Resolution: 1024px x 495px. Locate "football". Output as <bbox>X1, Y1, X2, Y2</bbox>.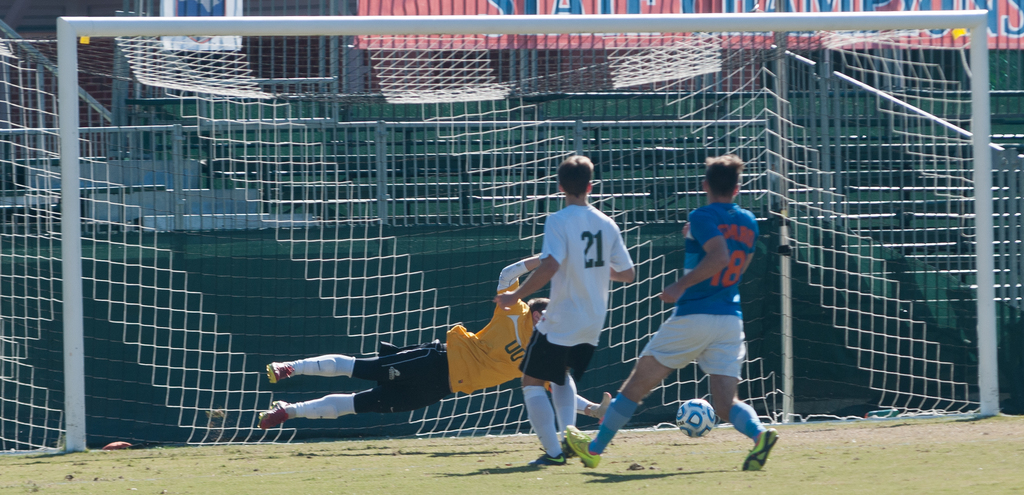
<bbox>676, 395, 716, 439</bbox>.
